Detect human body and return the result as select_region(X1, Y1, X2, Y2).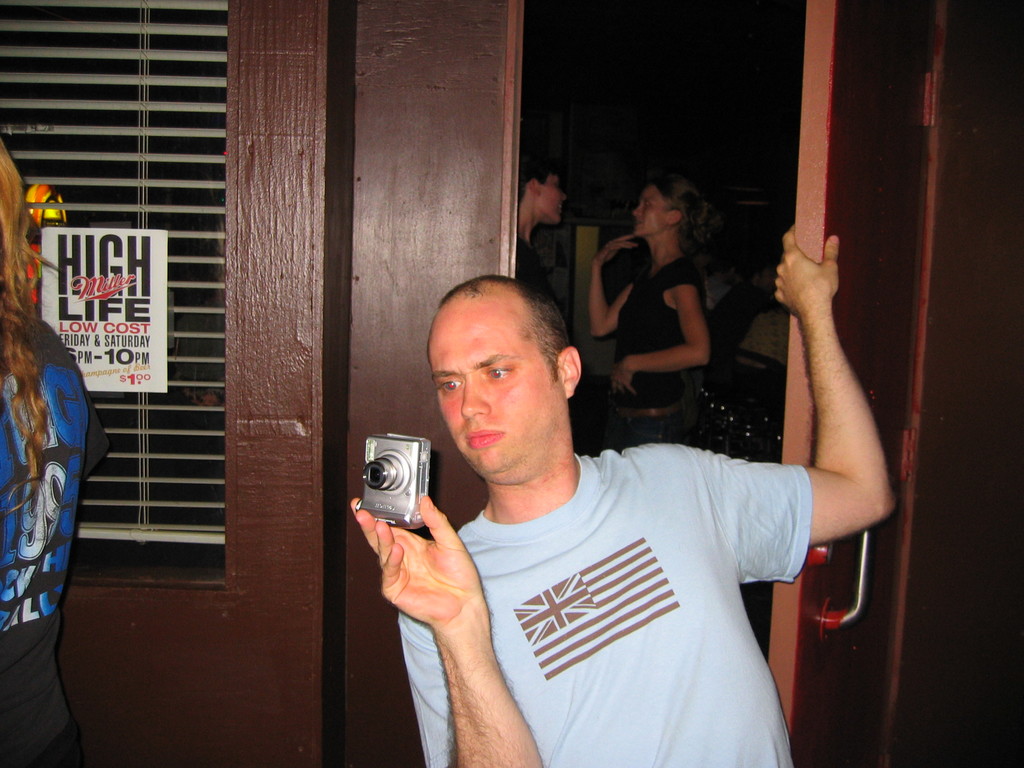
select_region(0, 316, 88, 767).
